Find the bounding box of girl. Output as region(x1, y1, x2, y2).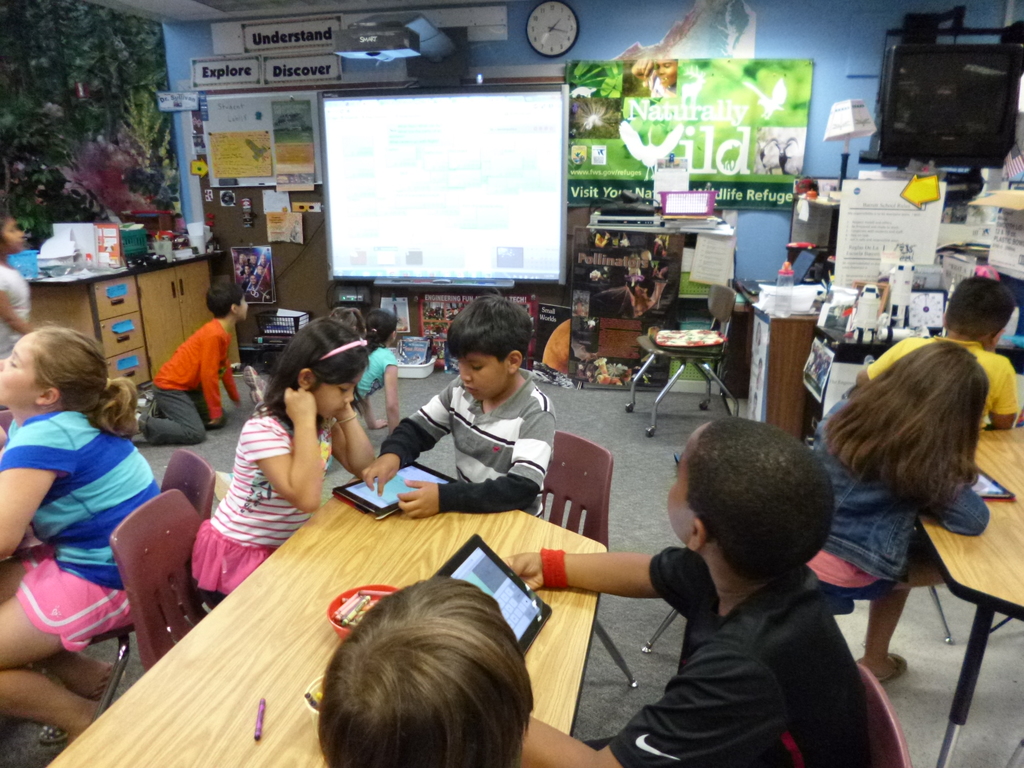
region(0, 324, 174, 750).
